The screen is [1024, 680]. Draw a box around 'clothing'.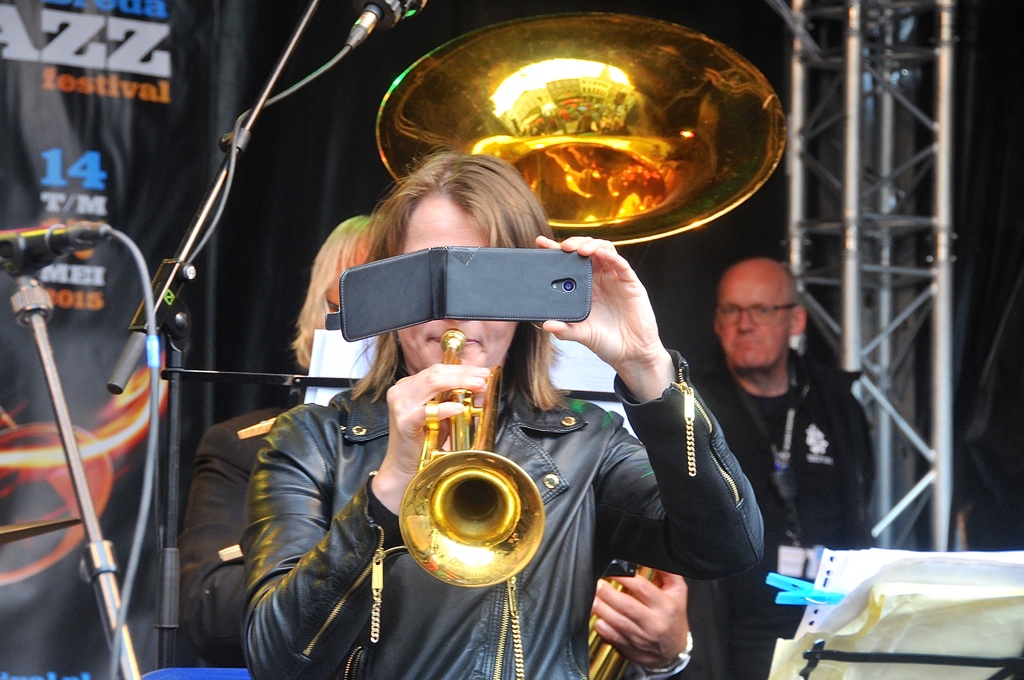
[178, 389, 299, 672].
